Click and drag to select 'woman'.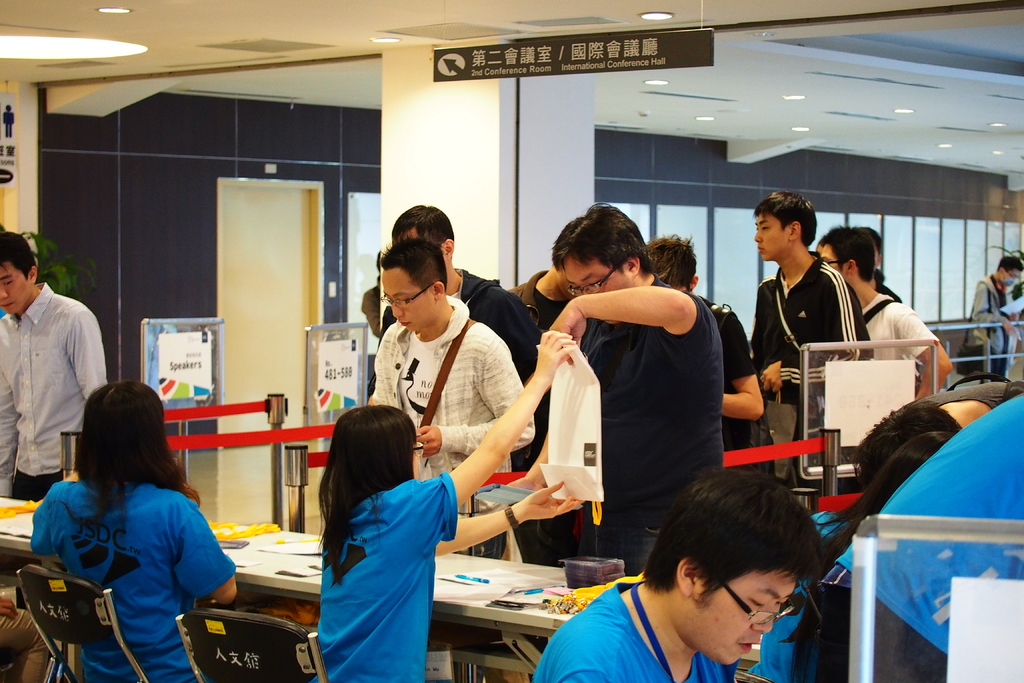
Selection: bbox=(31, 381, 237, 682).
